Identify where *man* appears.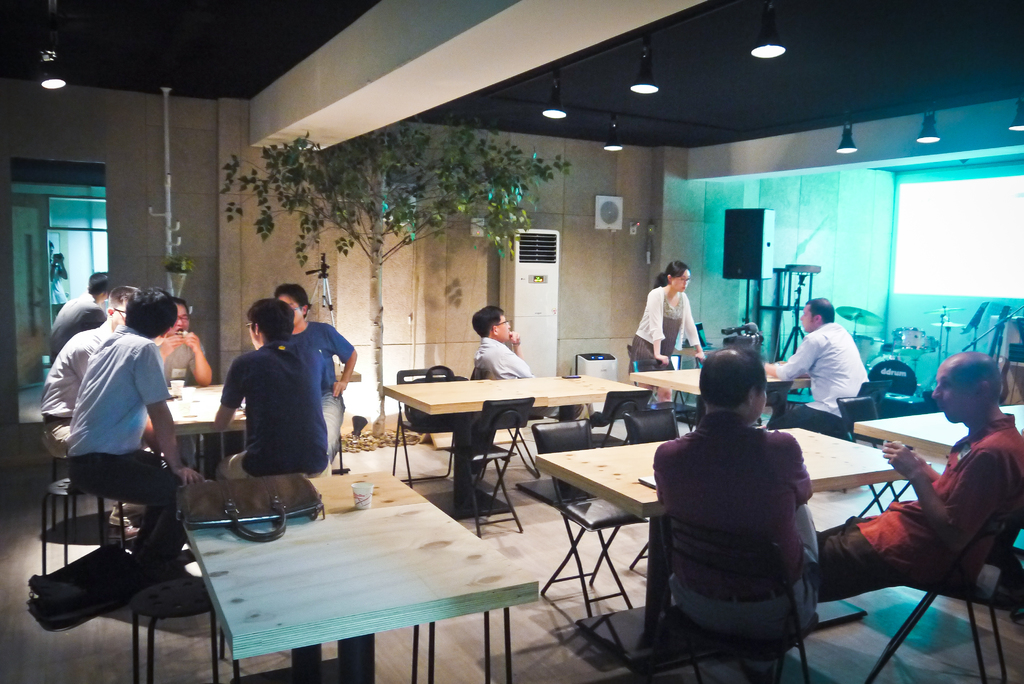
Appears at 649,348,820,642.
